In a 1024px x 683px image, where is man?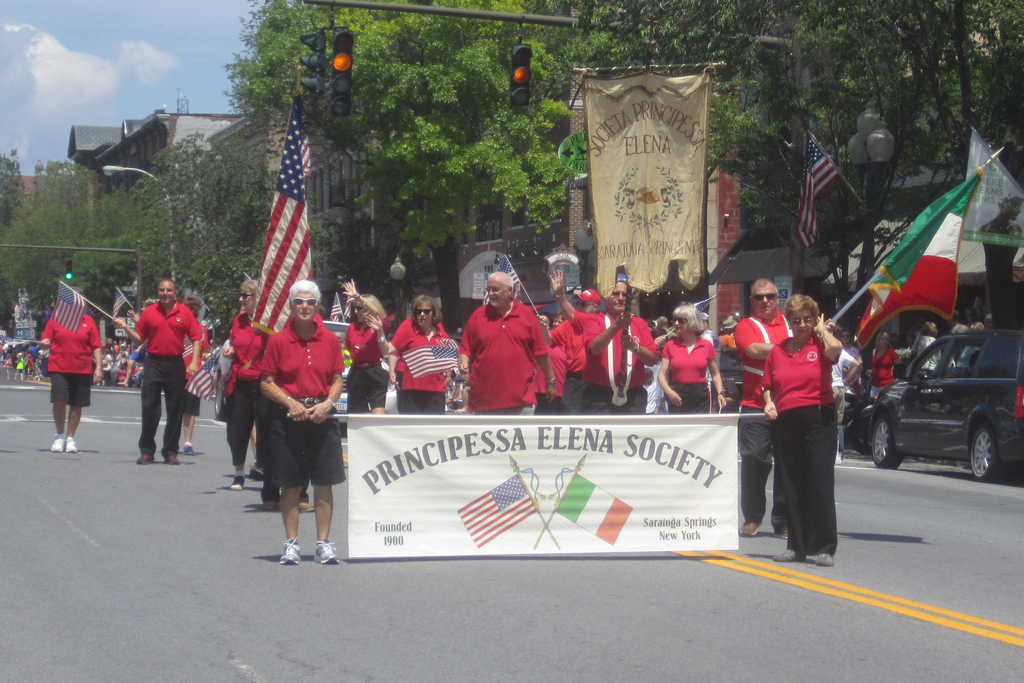
bbox(582, 279, 660, 414).
